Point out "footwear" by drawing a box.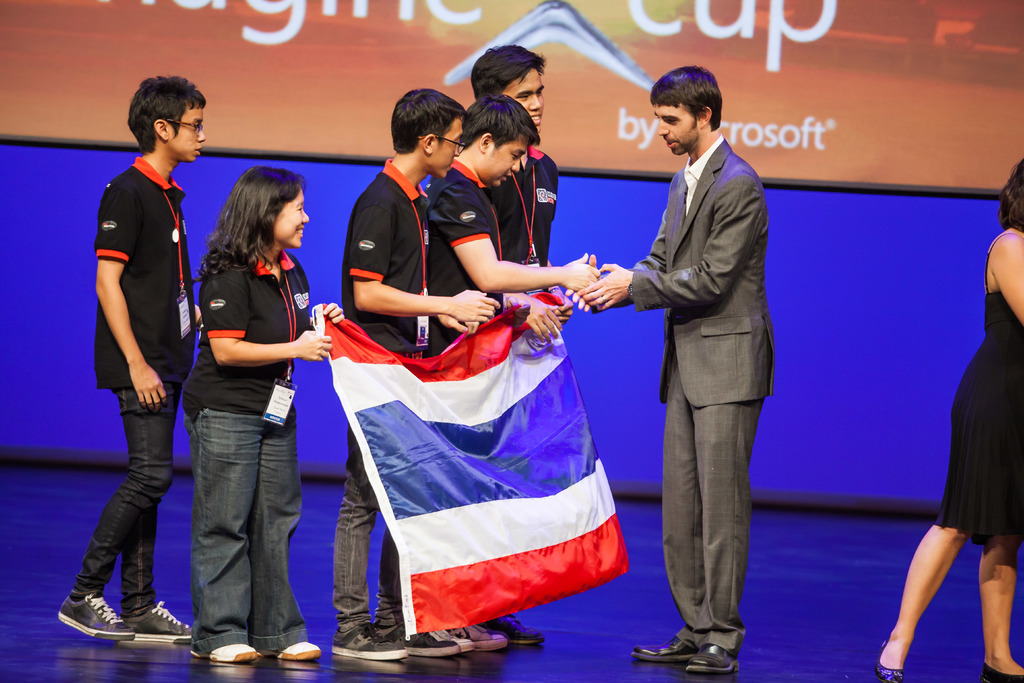
x1=279 y1=641 x2=324 y2=664.
